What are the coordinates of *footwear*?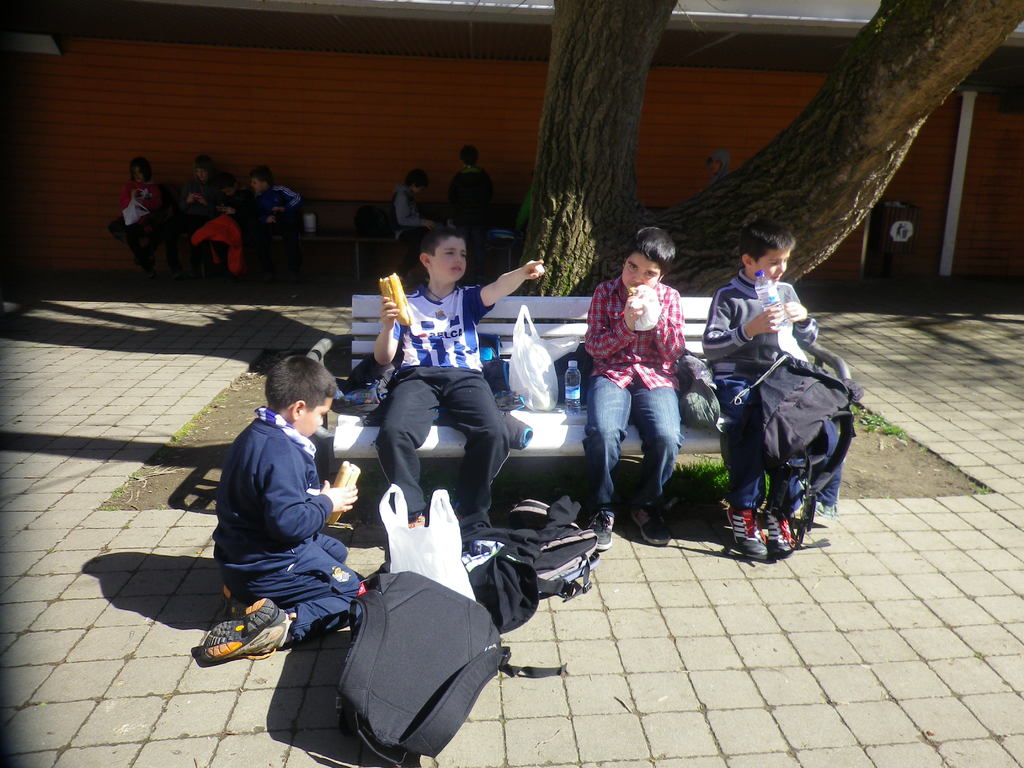
x1=409 y1=511 x2=426 y2=531.
